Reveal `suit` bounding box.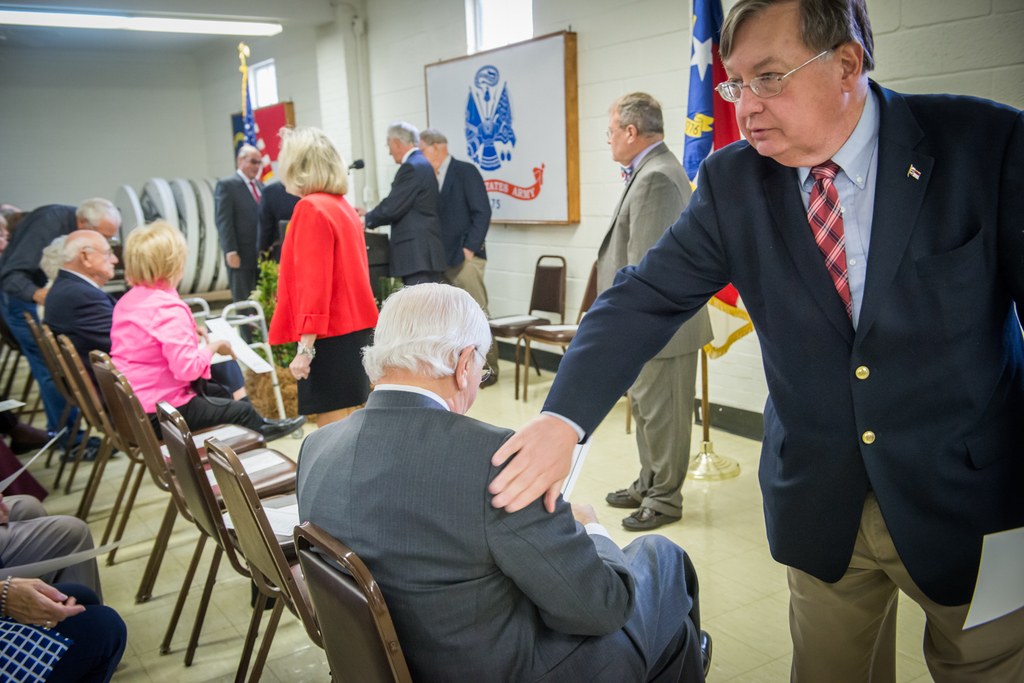
Revealed: pyautogui.locateOnScreen(592, 141, 713, 515).
